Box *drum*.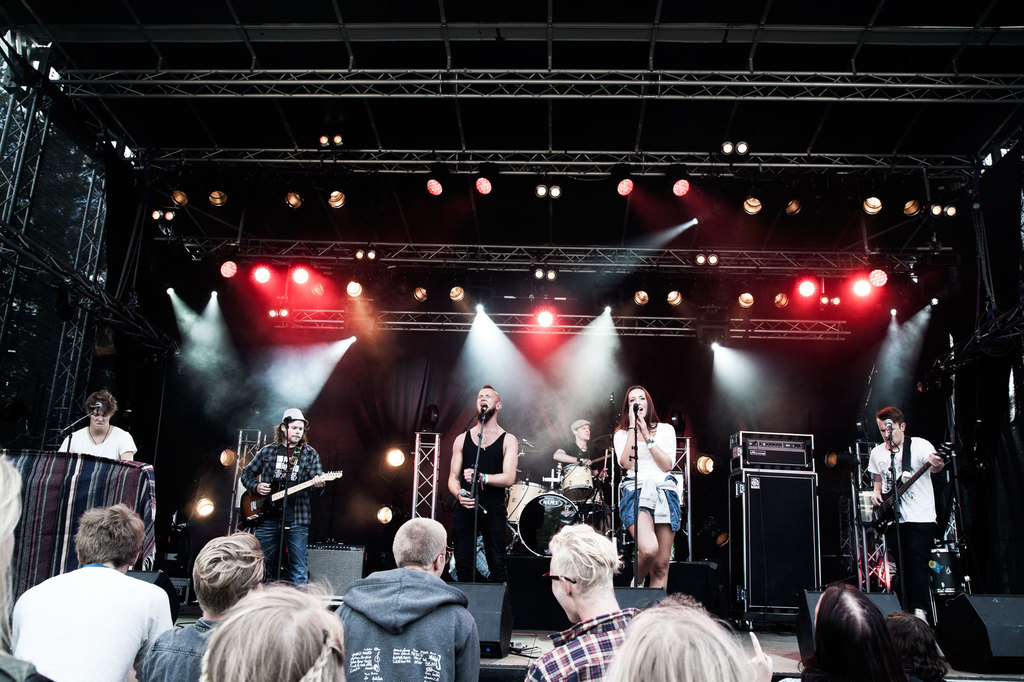
(left=516, top=493, right=585, bottom=558).
